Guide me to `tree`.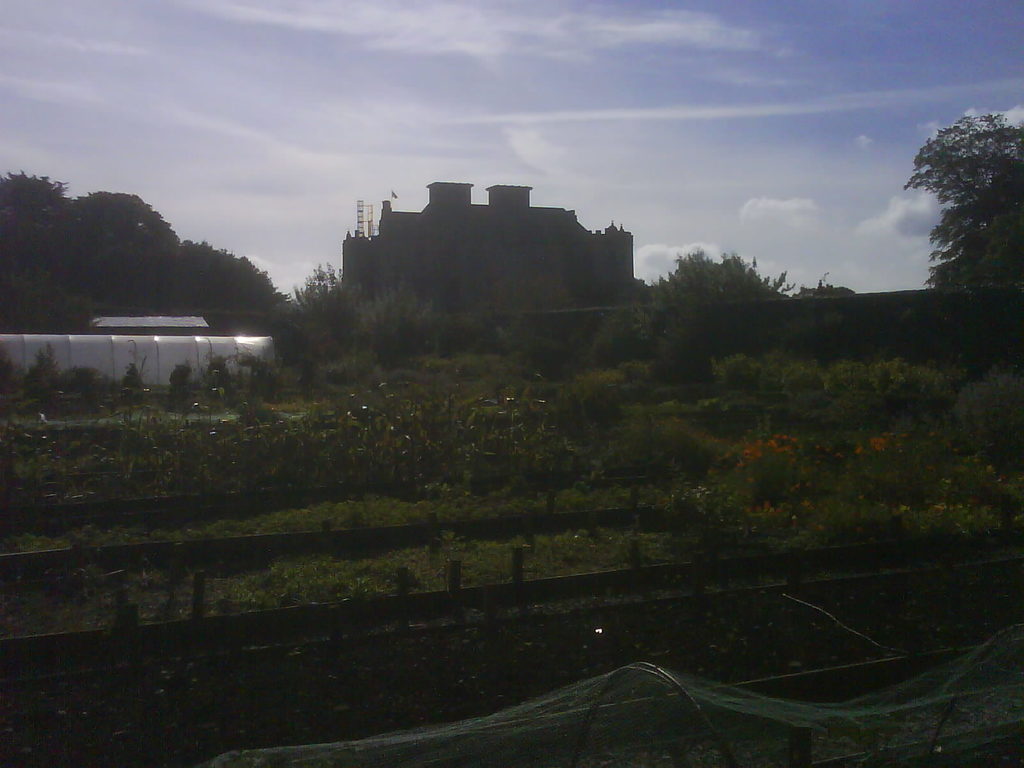
Guidance: x1=589 y1=309 x2=653 y2=372.
